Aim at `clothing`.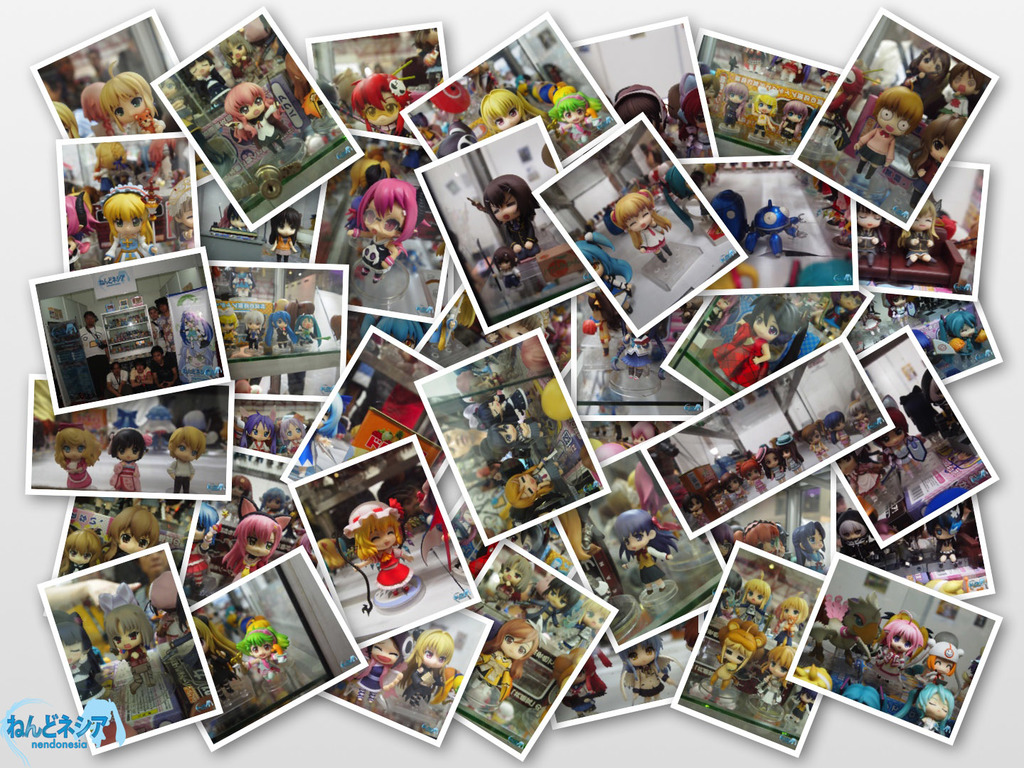
Aimed at 271:235:294:261.
